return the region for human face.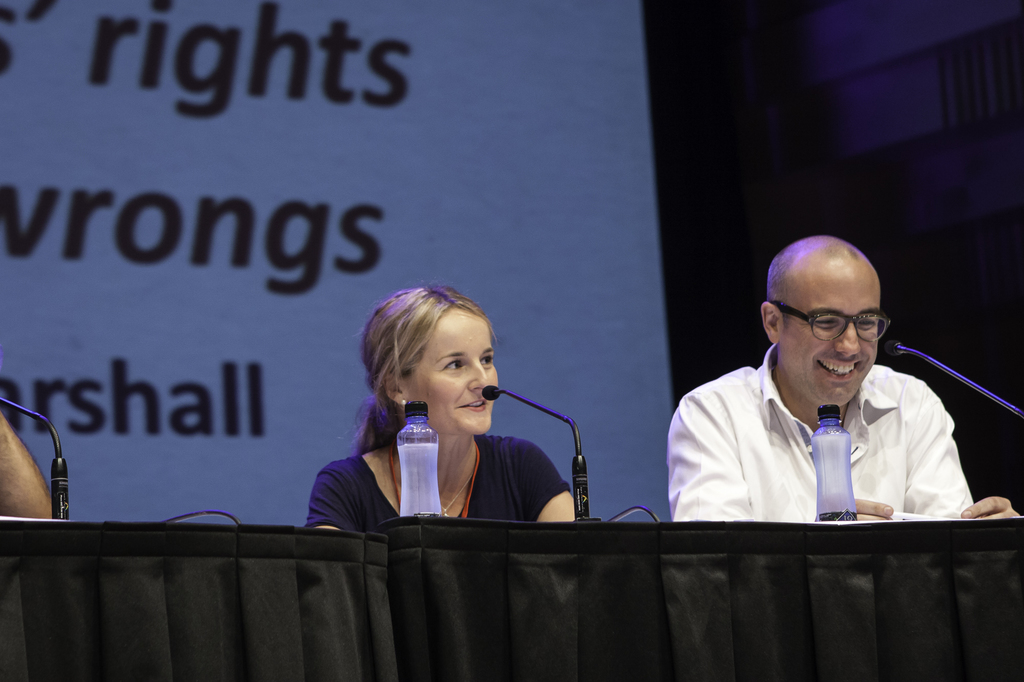
box(400, 310, 500, 435).
